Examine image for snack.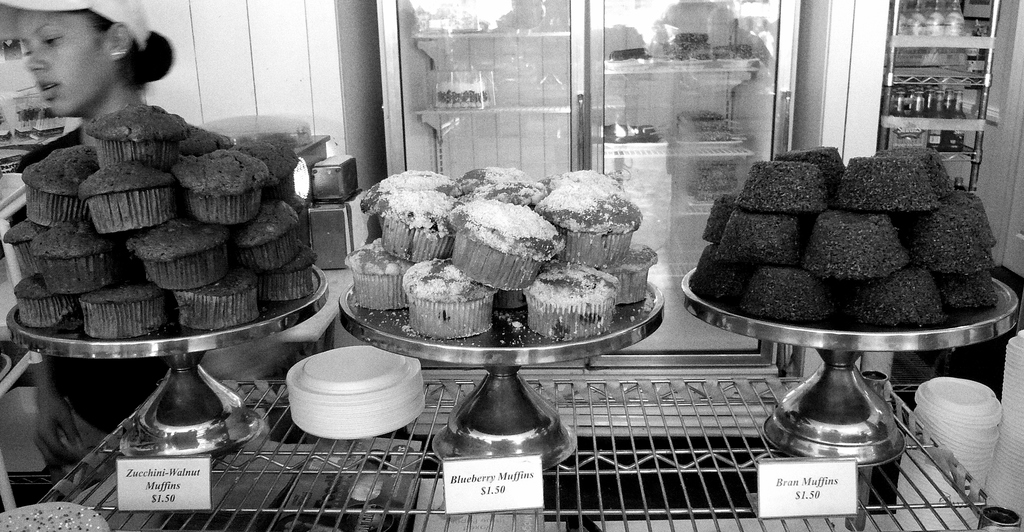
Examination result: bbox=[841, 268, 955, 335].
